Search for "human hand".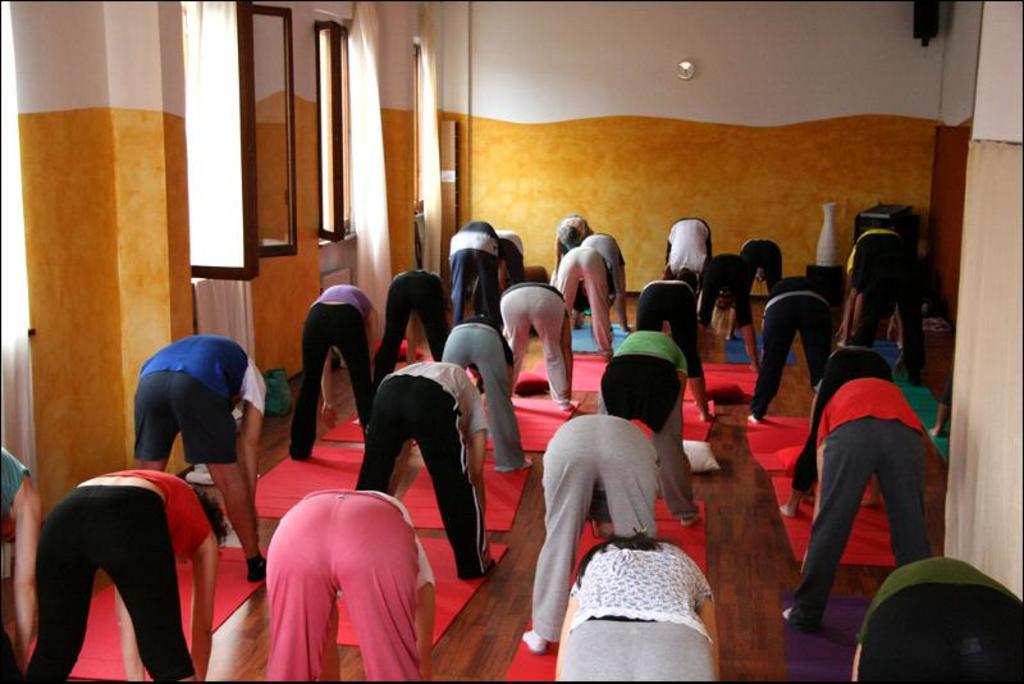
Found at bbox=[481, 535, 492, 566].
